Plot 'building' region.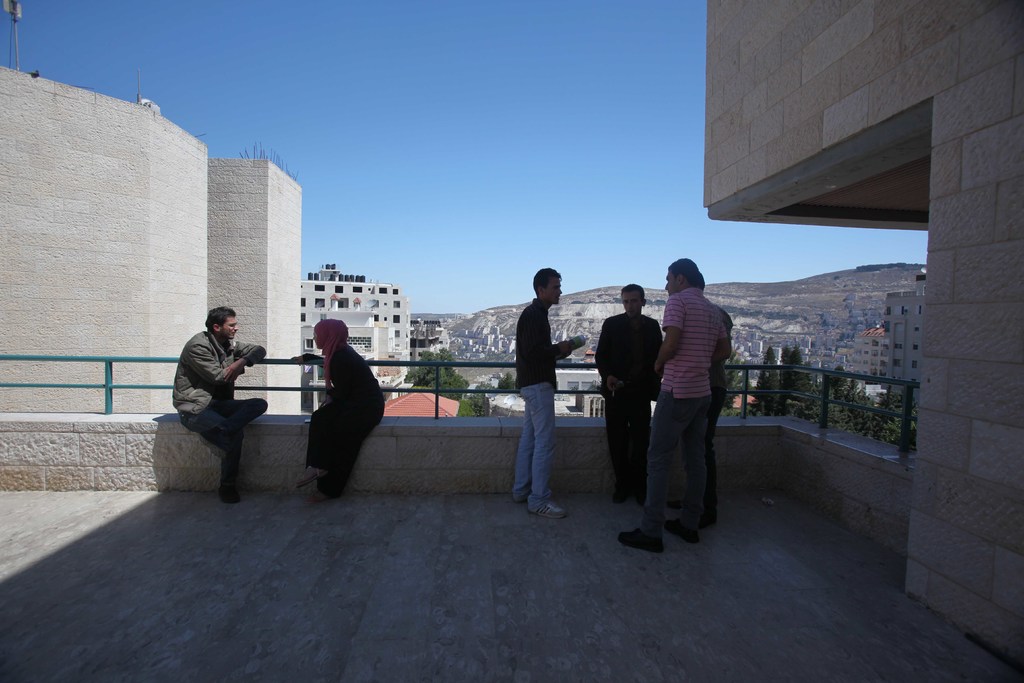
Plotted at pyautogui.locateOnScreen(296, 264, 410, 399).
